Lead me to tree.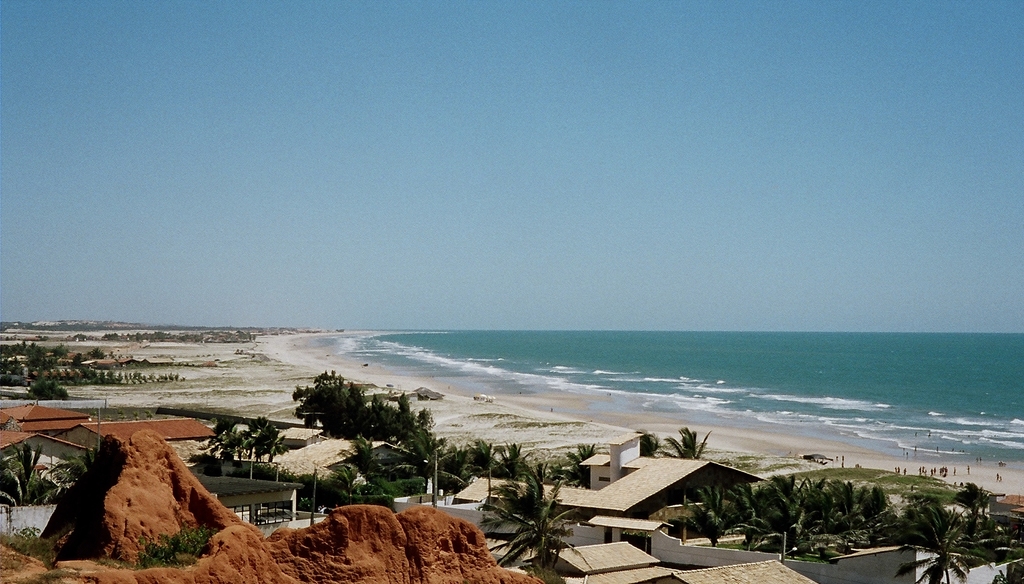
Lead to bbox=[895, 499, 996, 583].
